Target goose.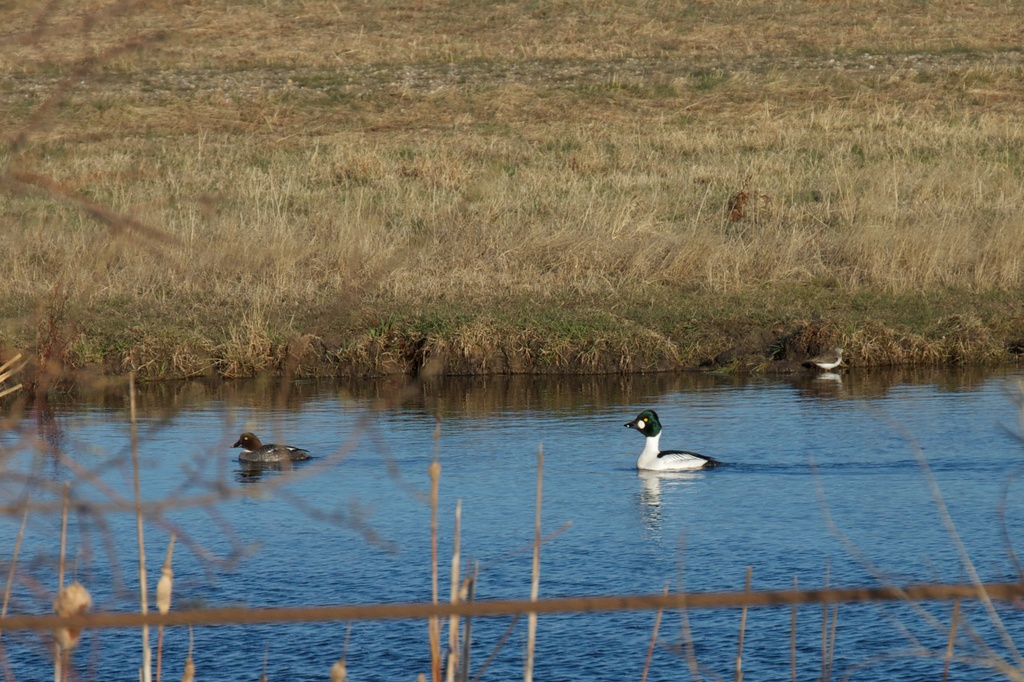
Target region: box(621, 408, 723, 473).
